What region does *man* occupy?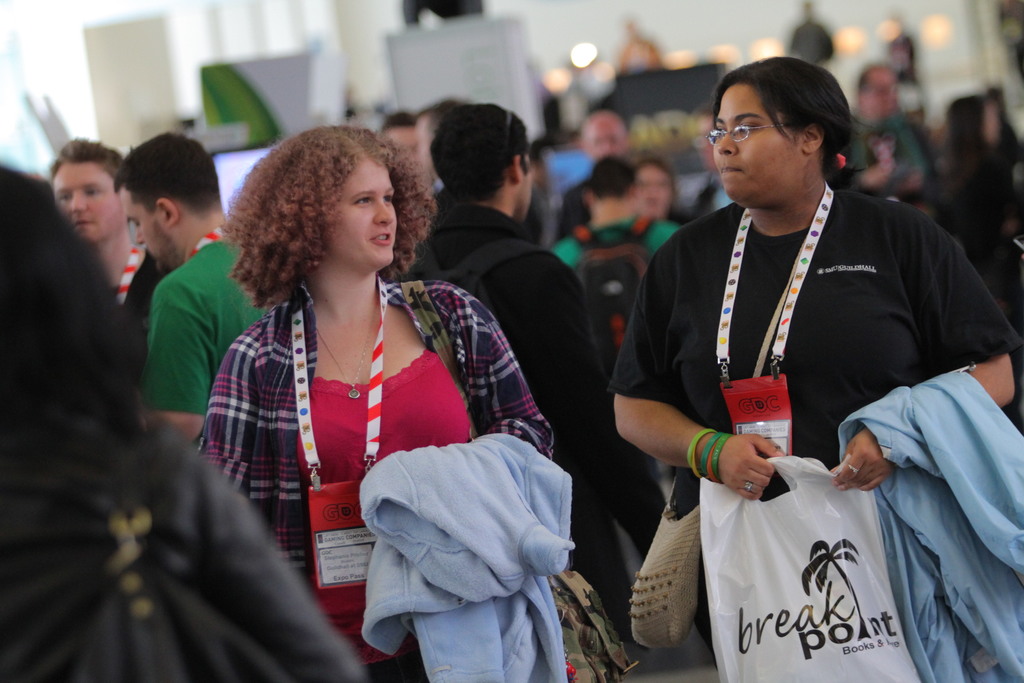
rect(145, 126, 292, 443).
